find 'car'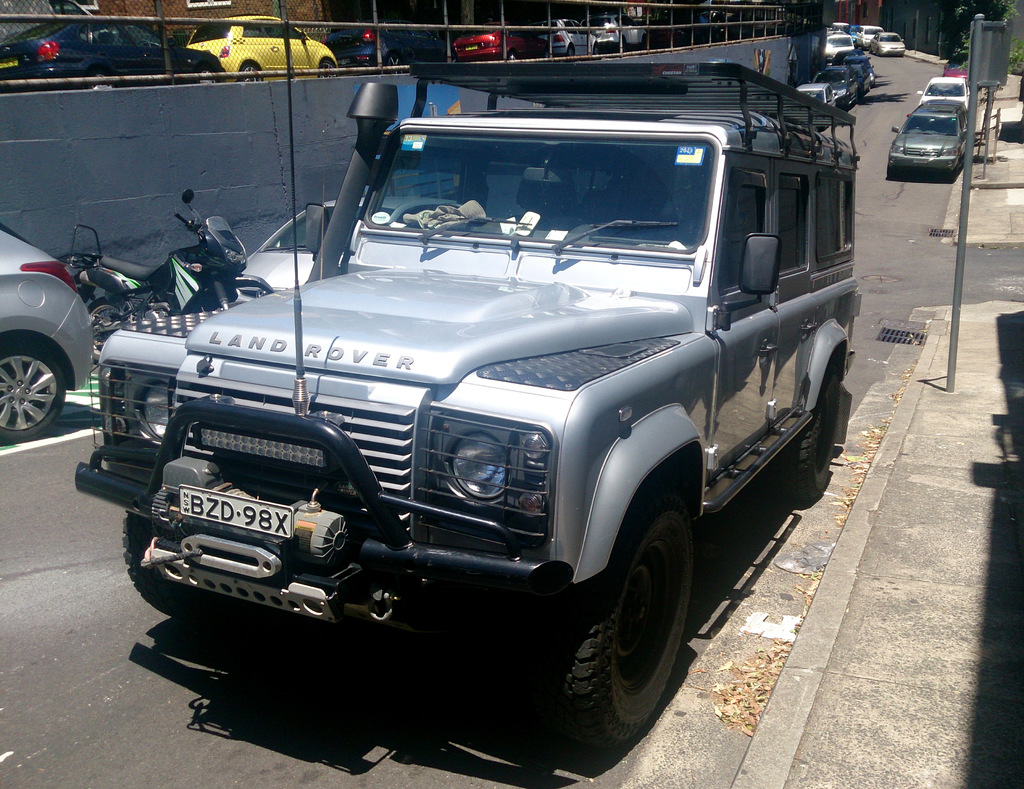
(x1=0, y1=217, x2=93, y2=454)
